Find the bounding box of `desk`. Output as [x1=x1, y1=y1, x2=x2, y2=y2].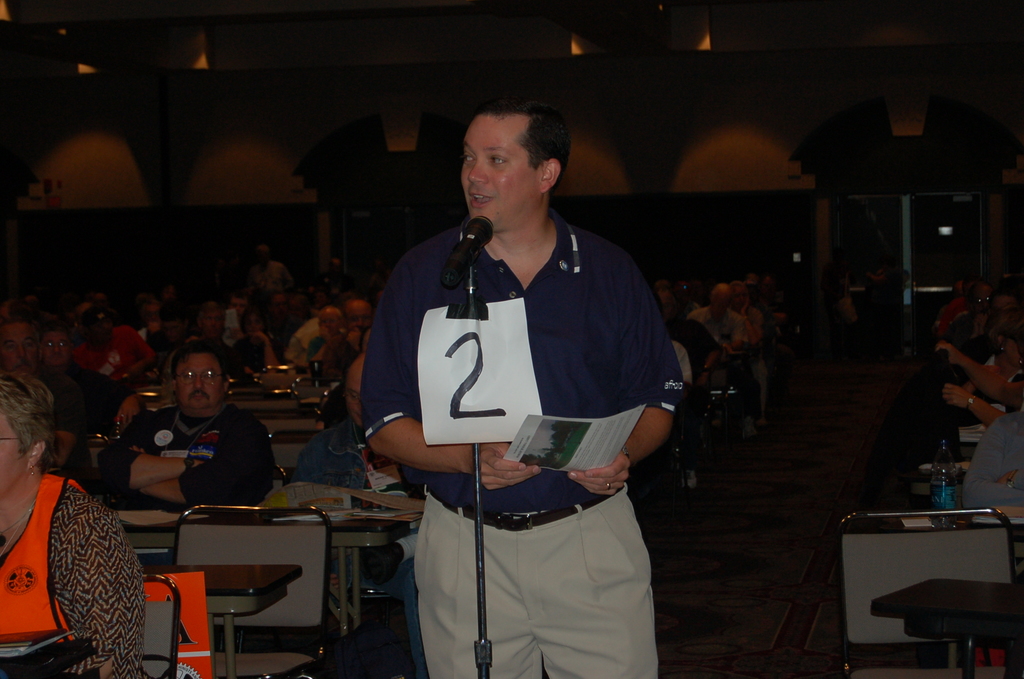
[x1=845, y1=498, x2=1023, y2=678].
